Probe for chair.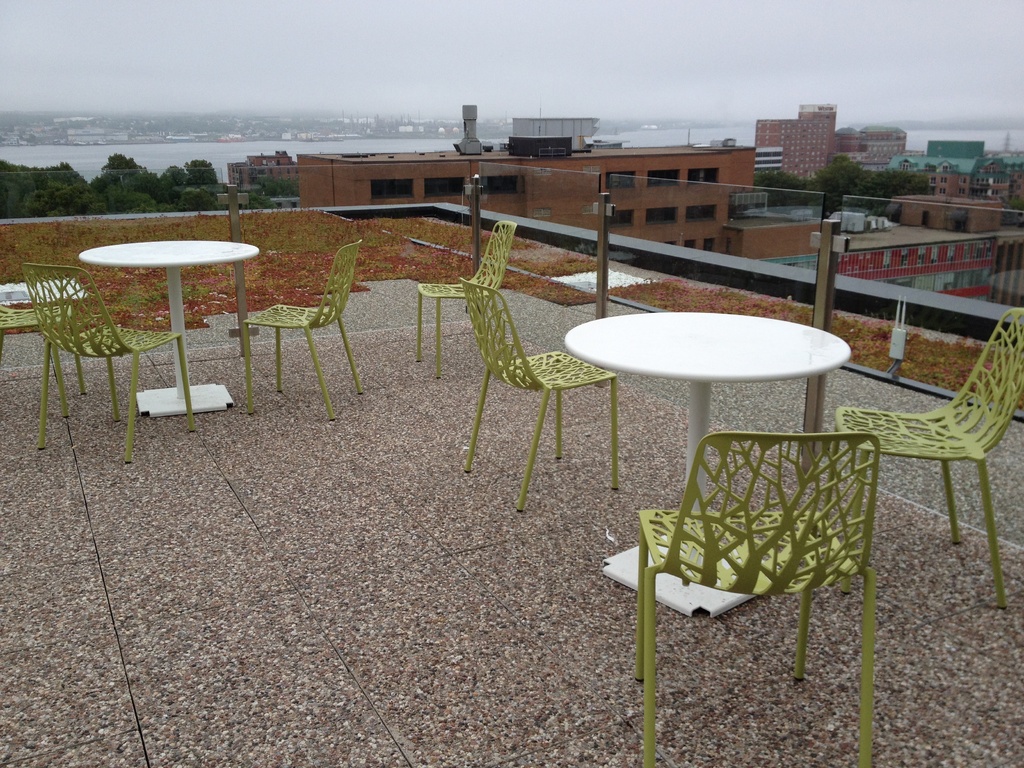
Probe result: (x1=458, y1=278, x2=618, y2=512).
